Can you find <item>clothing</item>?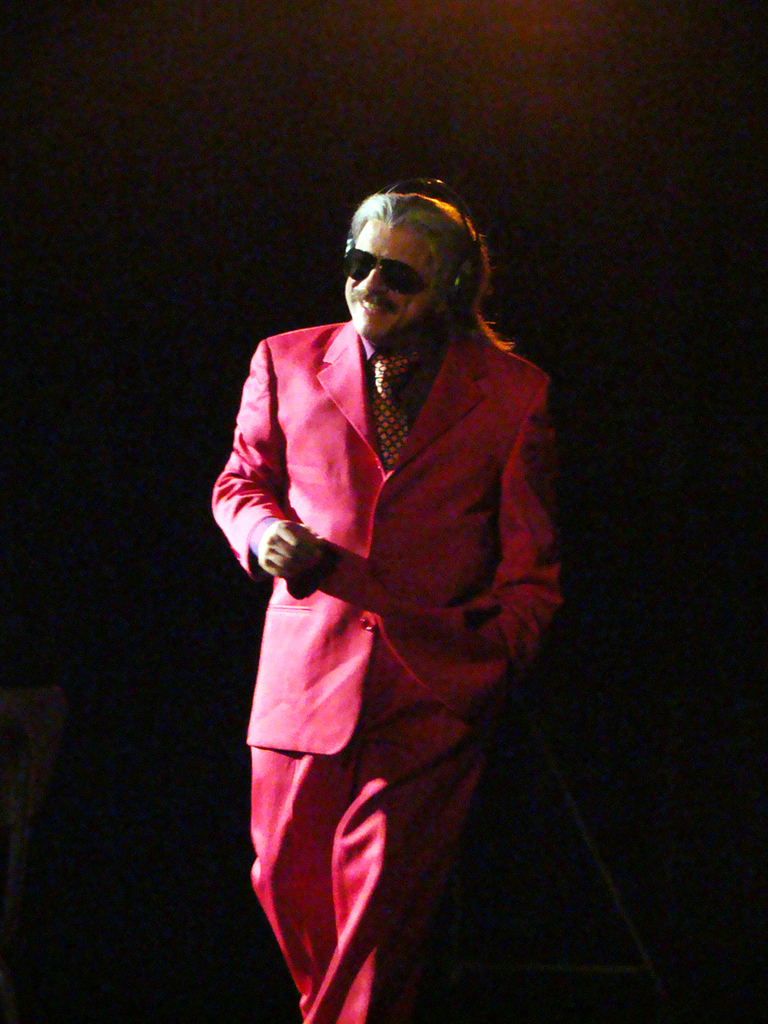
Yes, bounding box: (left=221, top=238, right=565, bottom=989).
